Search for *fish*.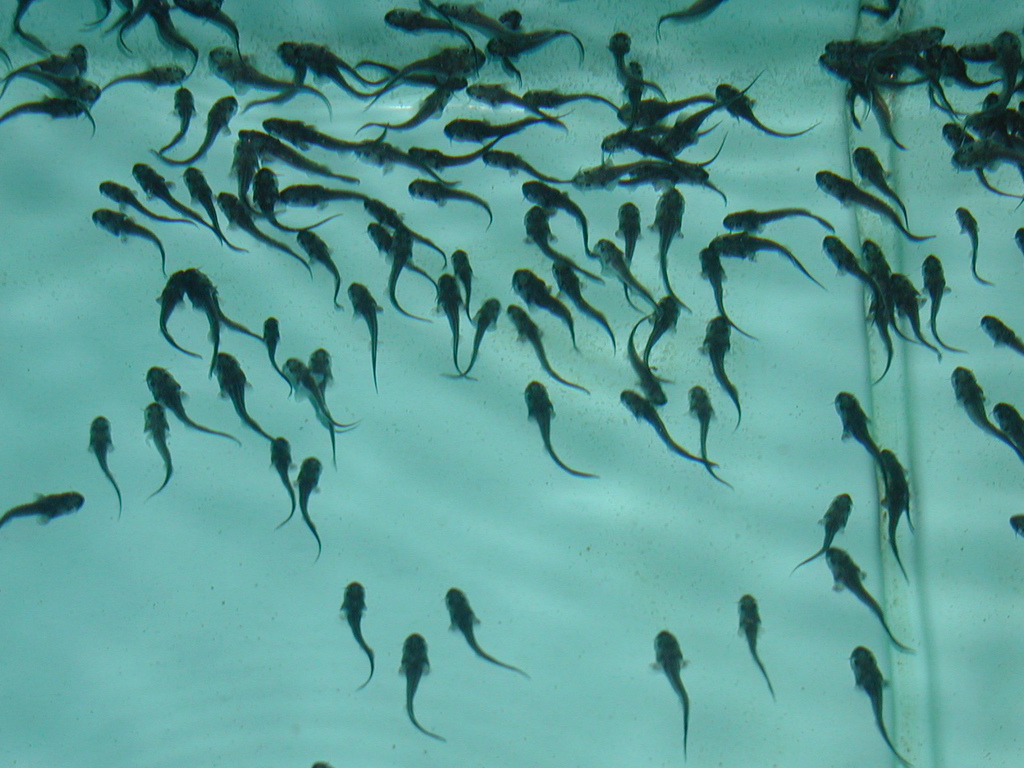
Found at (309,349,341,458).
